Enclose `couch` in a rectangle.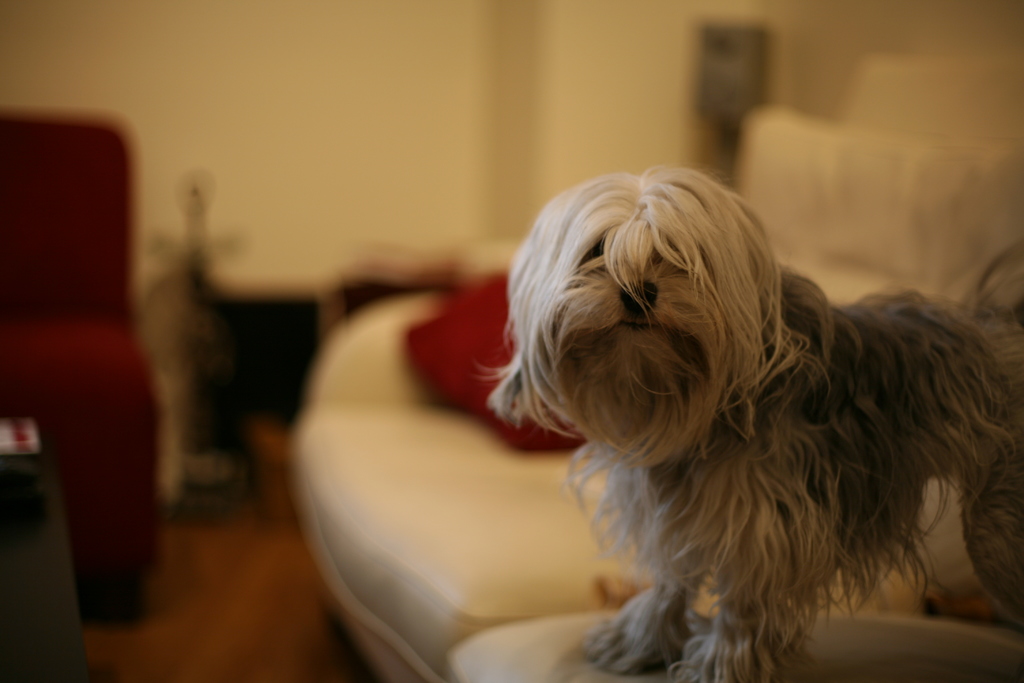
(447,583,1023,682).
